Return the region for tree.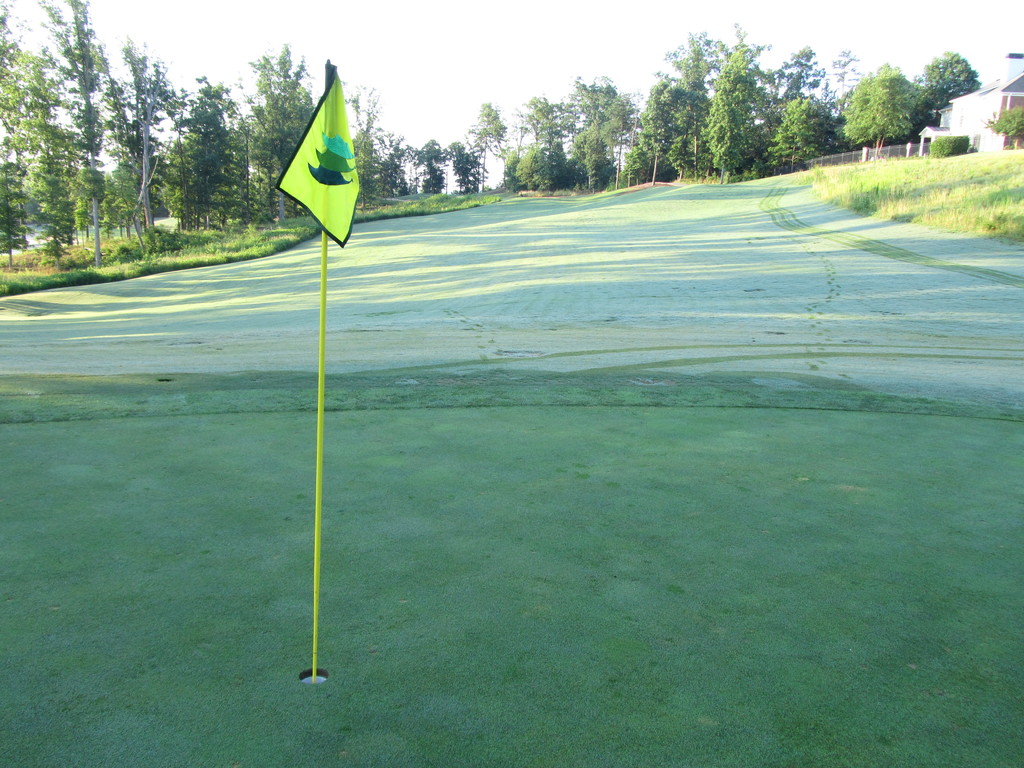
[left=775, top=111, right=837, bottom=172].
